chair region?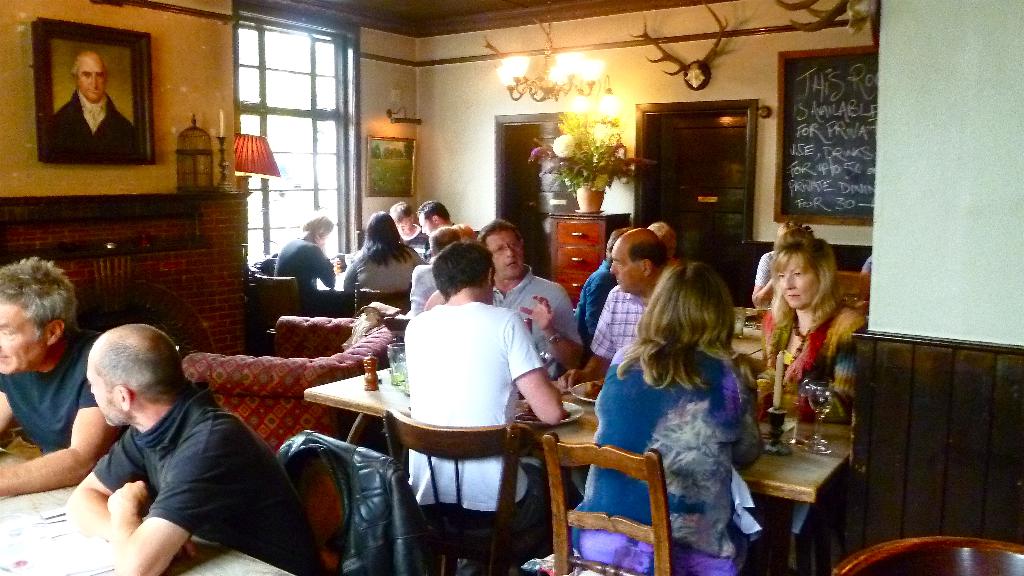
(x1=249, y1=269, x2=305, y2=358)
